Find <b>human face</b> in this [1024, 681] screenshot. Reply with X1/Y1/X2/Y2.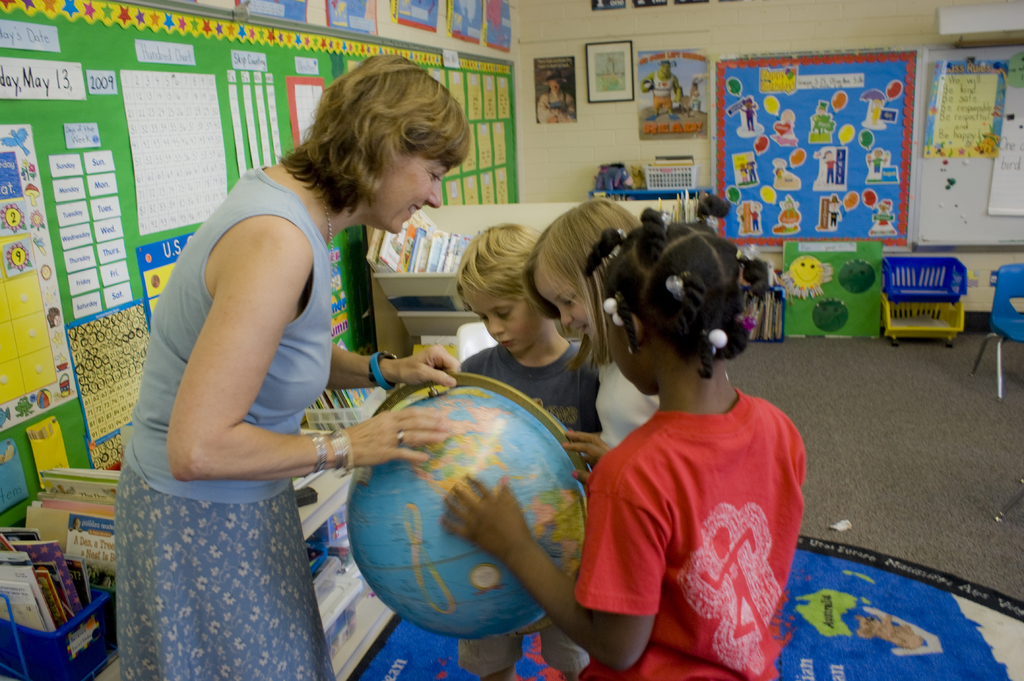
369/156/449/233.
